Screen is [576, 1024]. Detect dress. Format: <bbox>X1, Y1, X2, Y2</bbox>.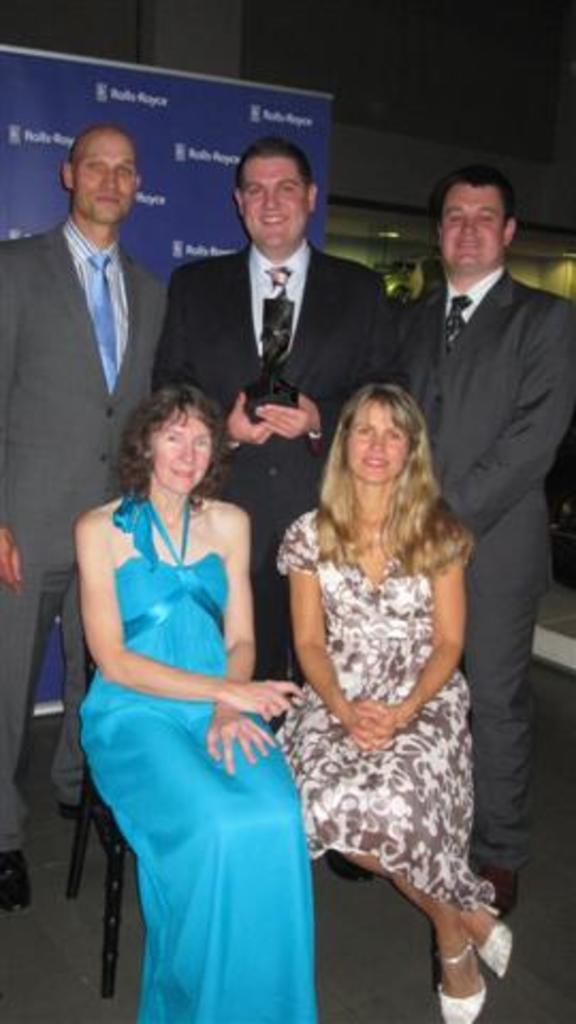
<bbox>260, 459, 493, 915</bbox>.
